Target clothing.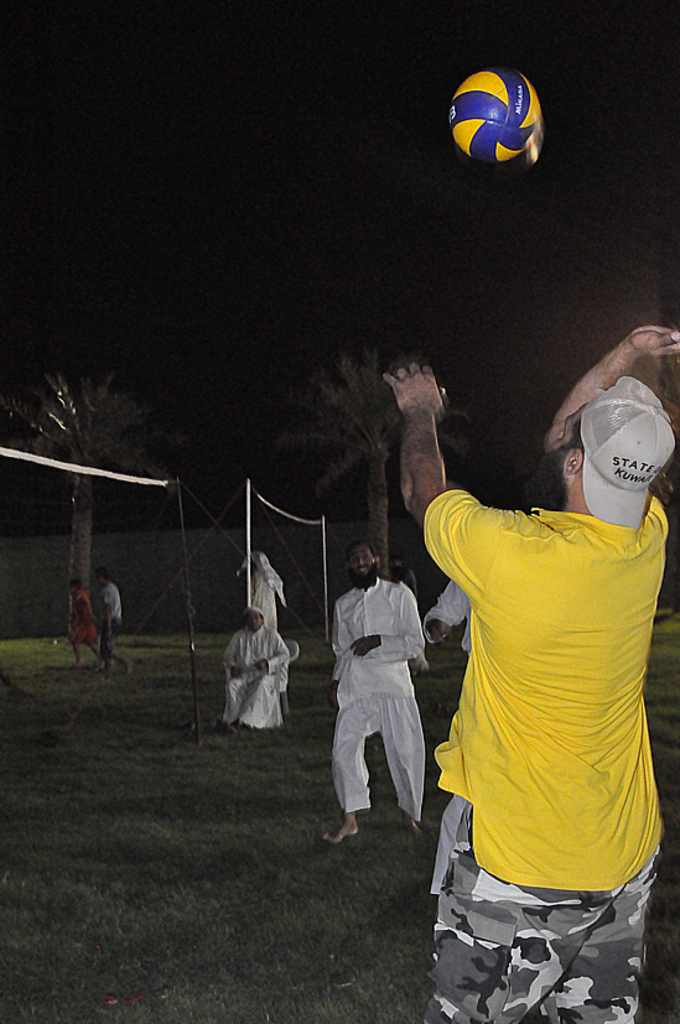
Target region: 323,570,425,815.
